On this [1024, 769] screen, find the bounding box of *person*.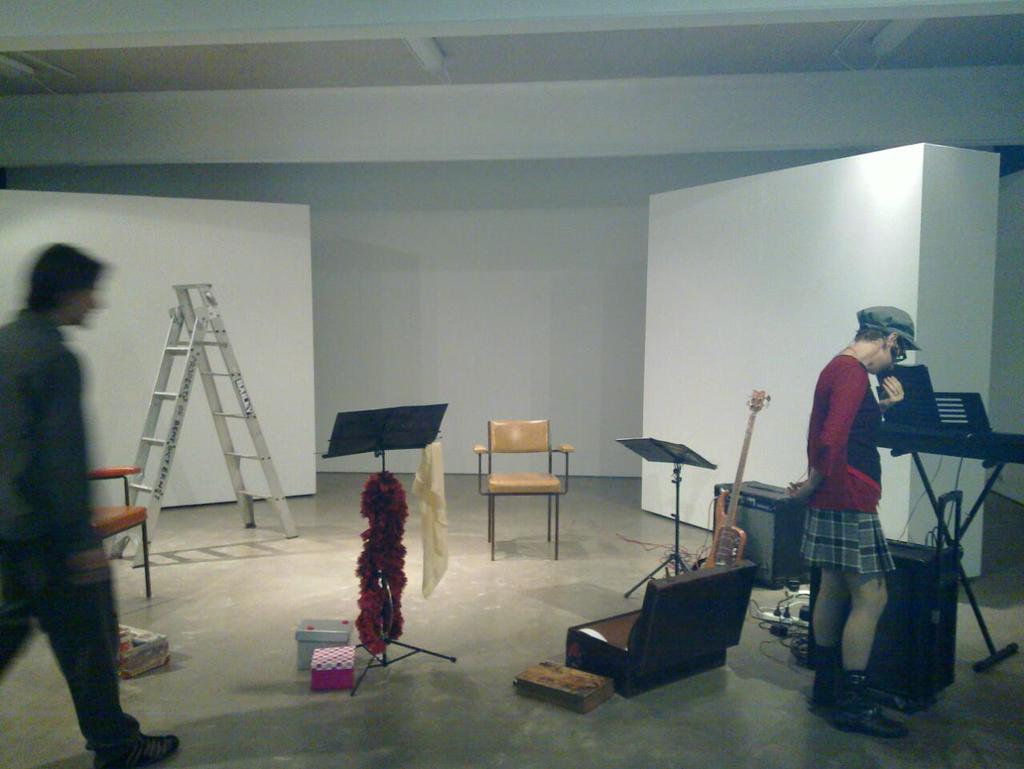
Bounding box: (796,278,933,732).
